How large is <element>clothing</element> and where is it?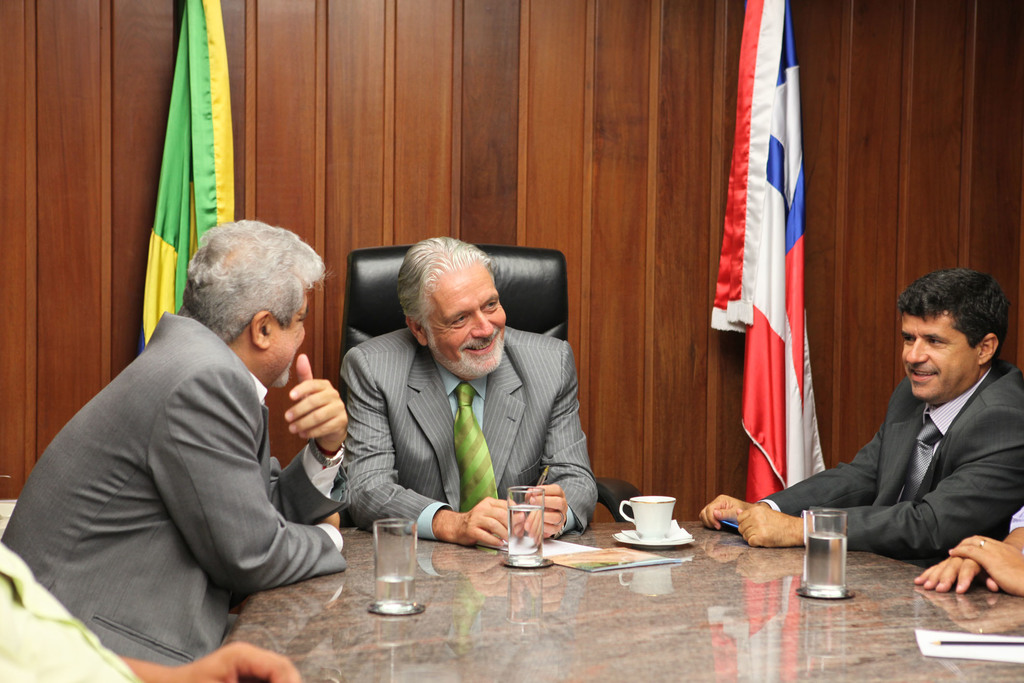
Bounding box: 1007/506/1023/529.
